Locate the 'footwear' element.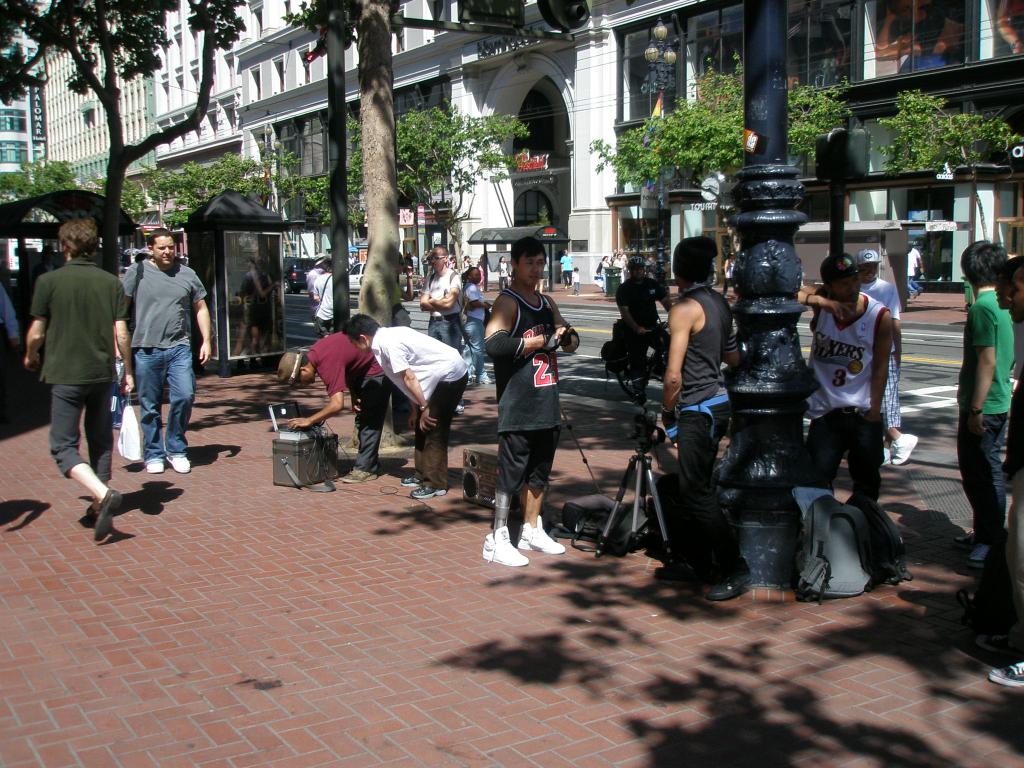
Element bbox: region(954, 531, 977, 544).
